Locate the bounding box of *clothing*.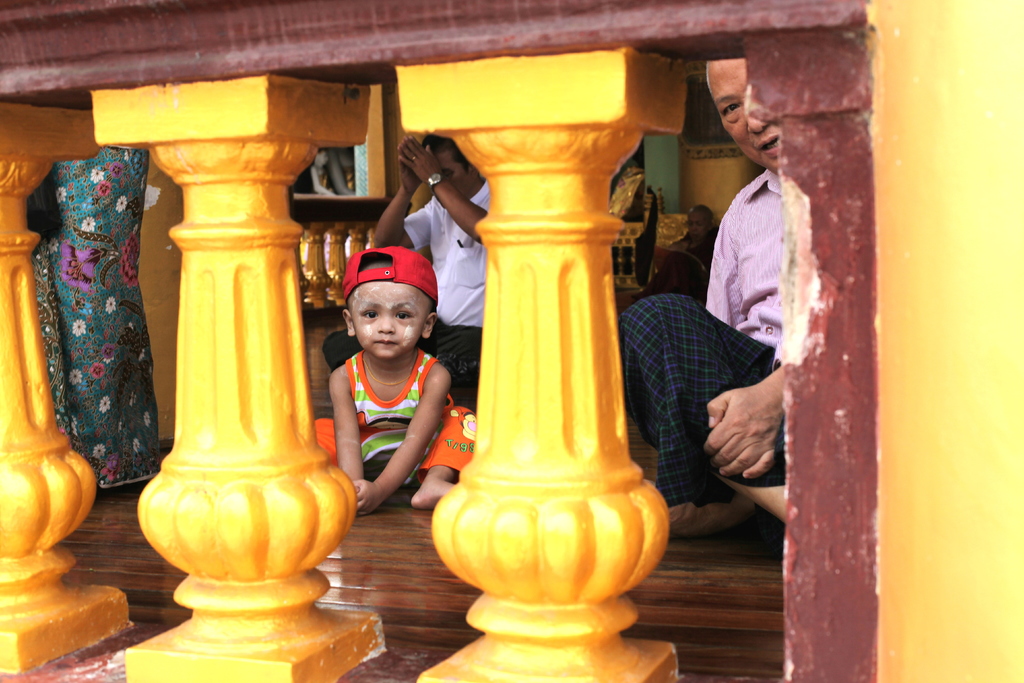
Bounding box: [x1=404, y1=181, x2=491, y2=381].
